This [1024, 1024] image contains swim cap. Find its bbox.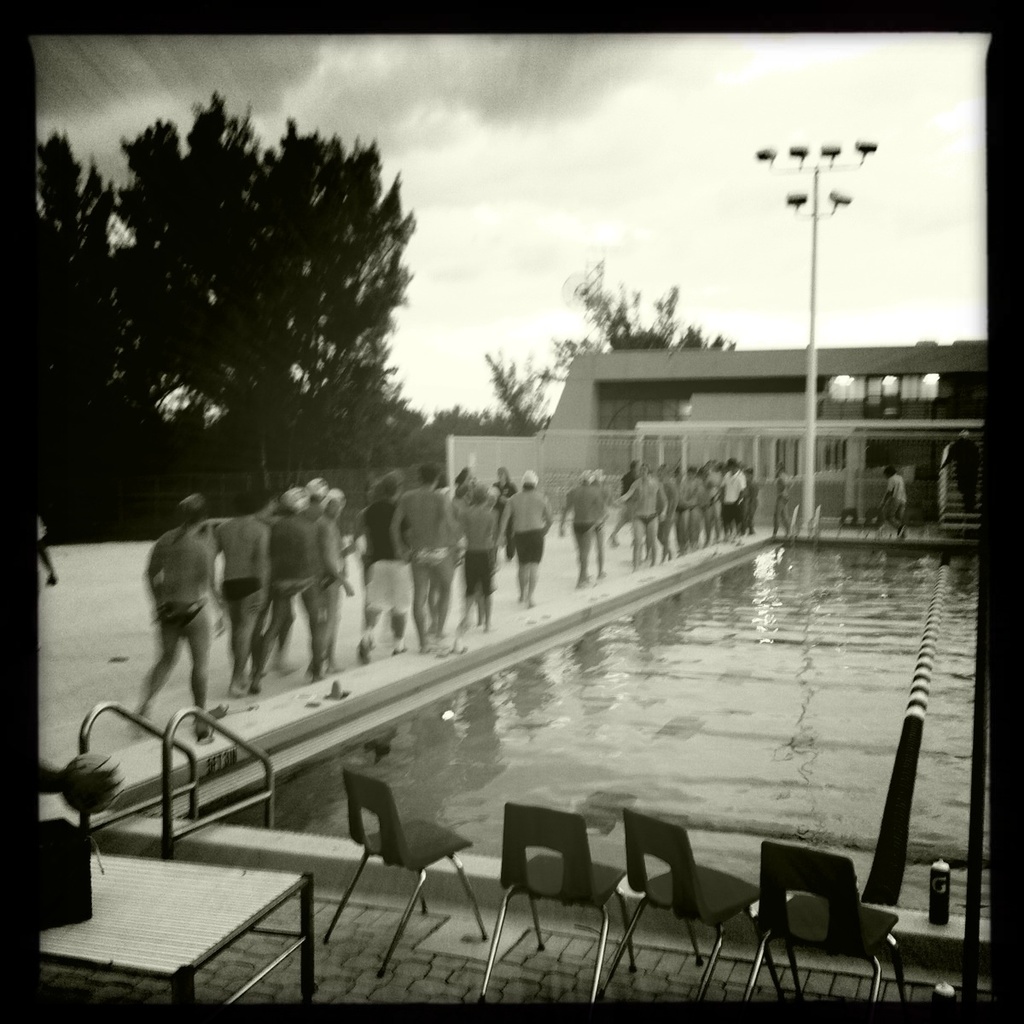
Rect(524, 471, 536, 486).
